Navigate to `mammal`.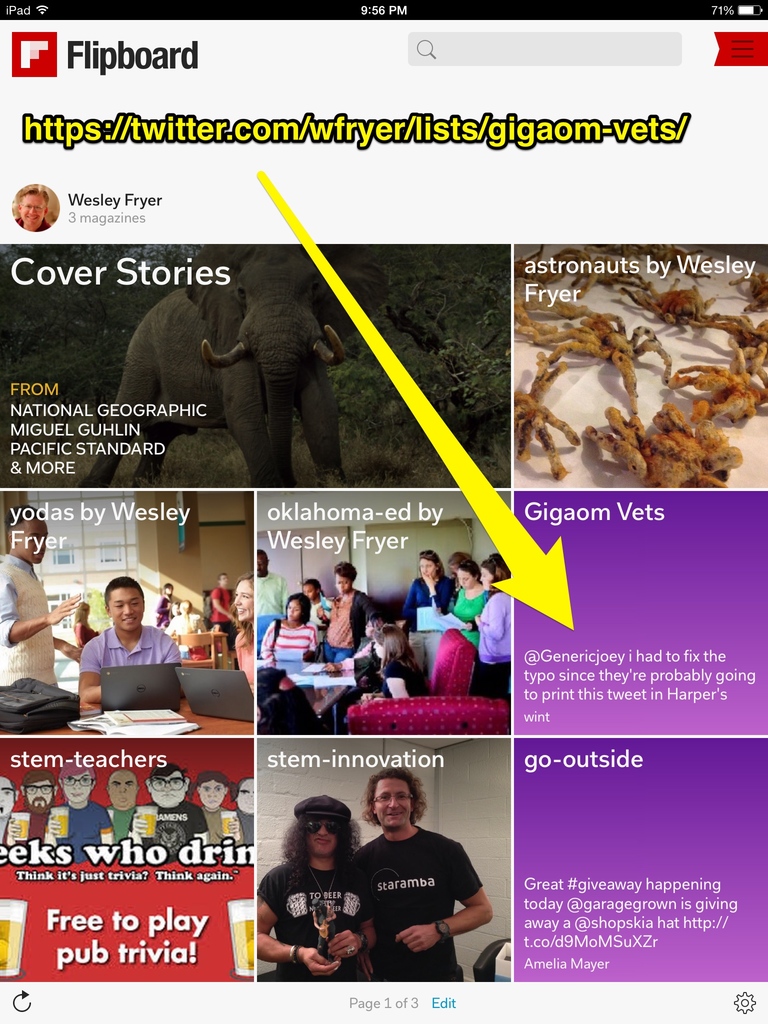
Navigation target: 76,243,389,486.
